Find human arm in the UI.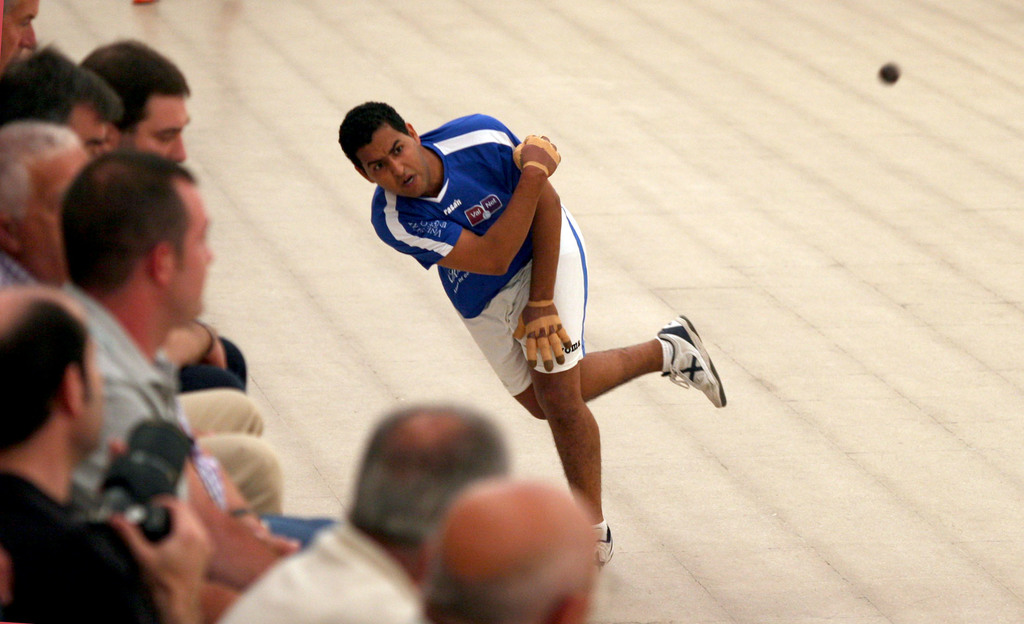
UI element at locate(77, 390, 244, 623).
